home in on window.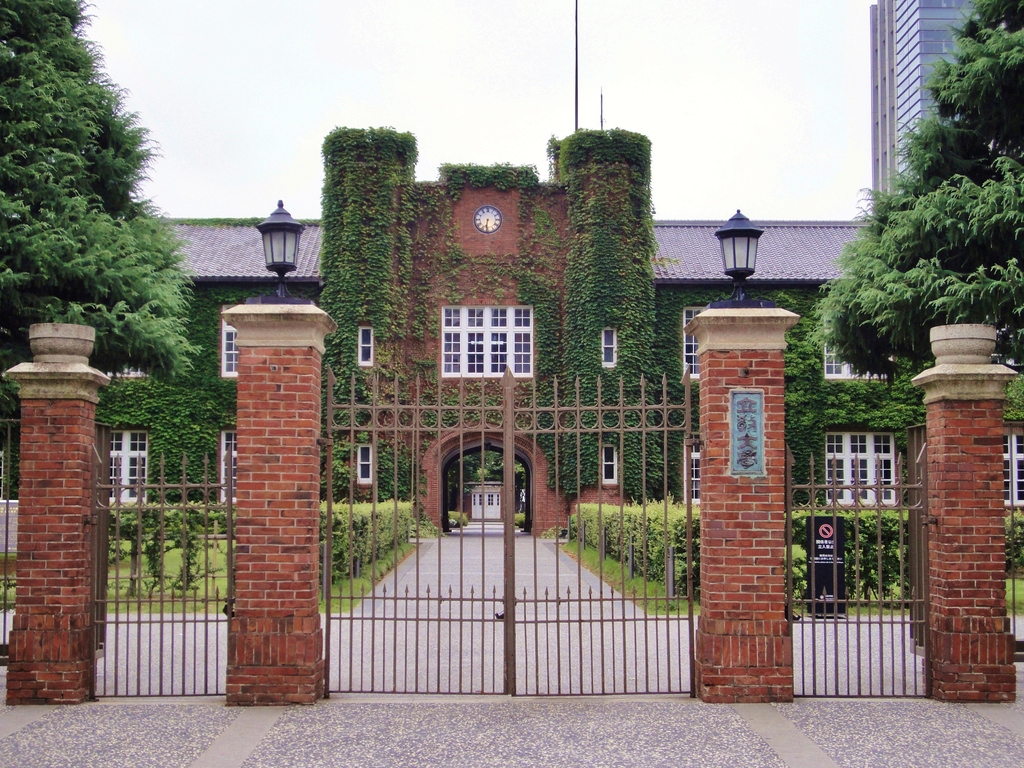
Homed in at detection(678, 315, 700, 383).
